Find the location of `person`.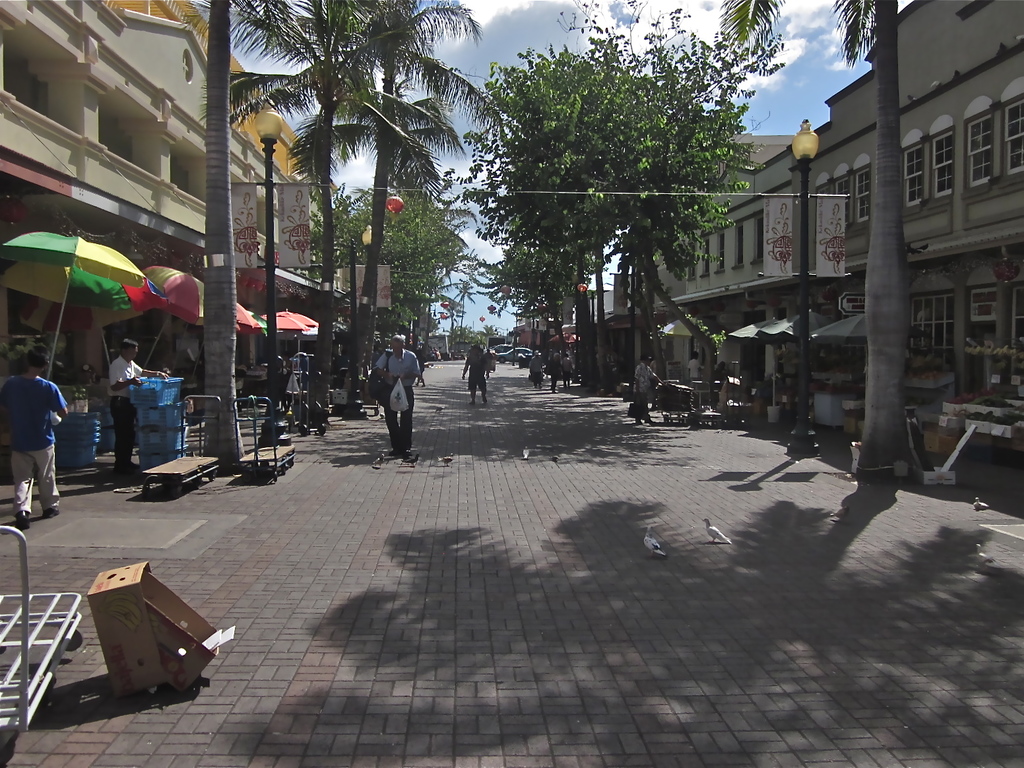
Location: <box>104,331,166,482</box>.
